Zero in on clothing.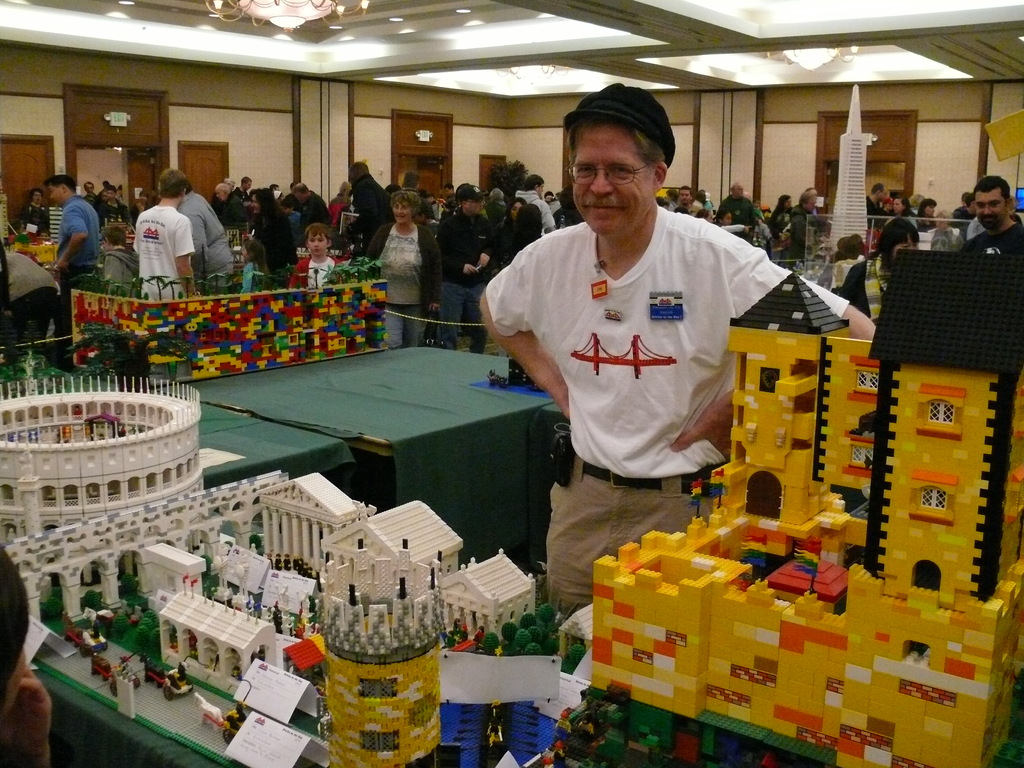
Zeroed in: bbox(790, 201, 832, 259).
